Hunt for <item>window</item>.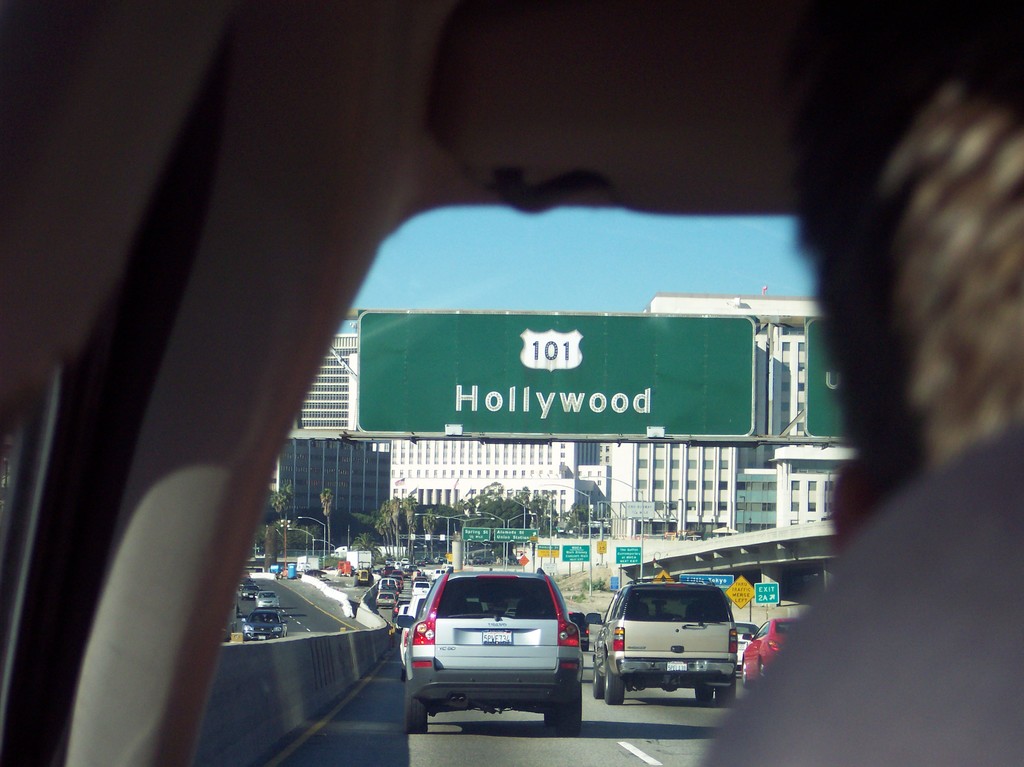
Hunted down at (x1=689, y1=460, x2=698, y2=470).
